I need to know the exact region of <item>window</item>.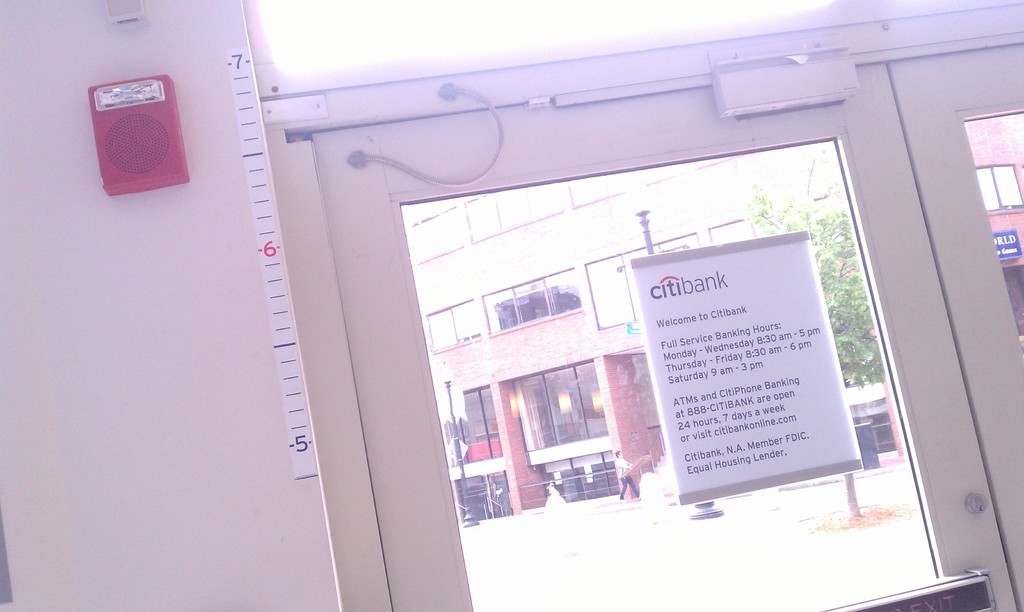
Region: (980,167,1023,220).
